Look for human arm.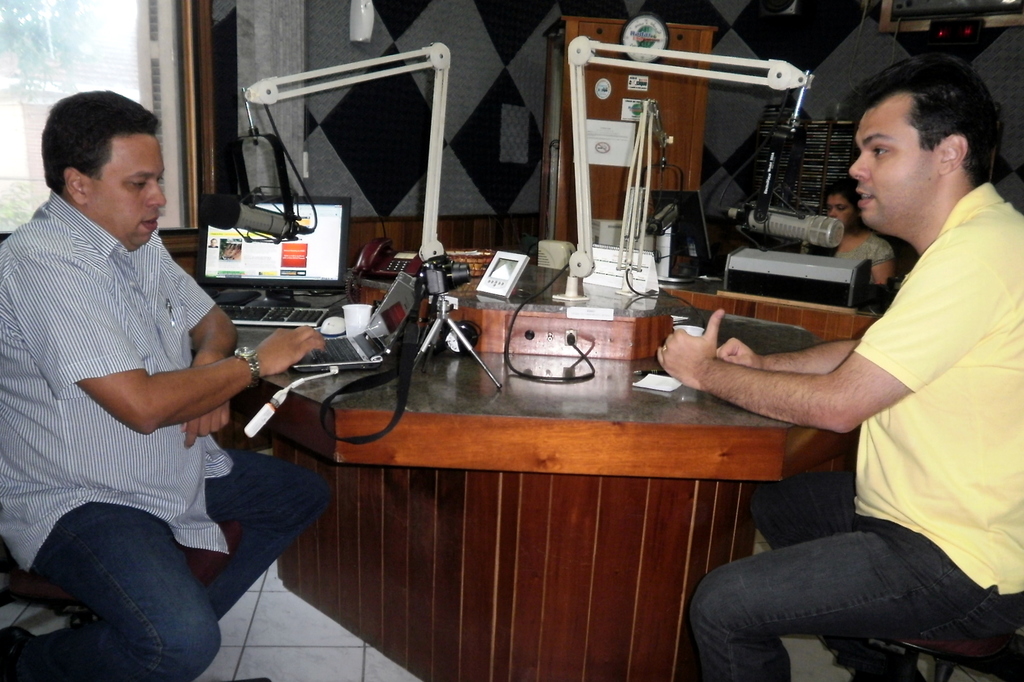
Found: 22,257,330,432.
